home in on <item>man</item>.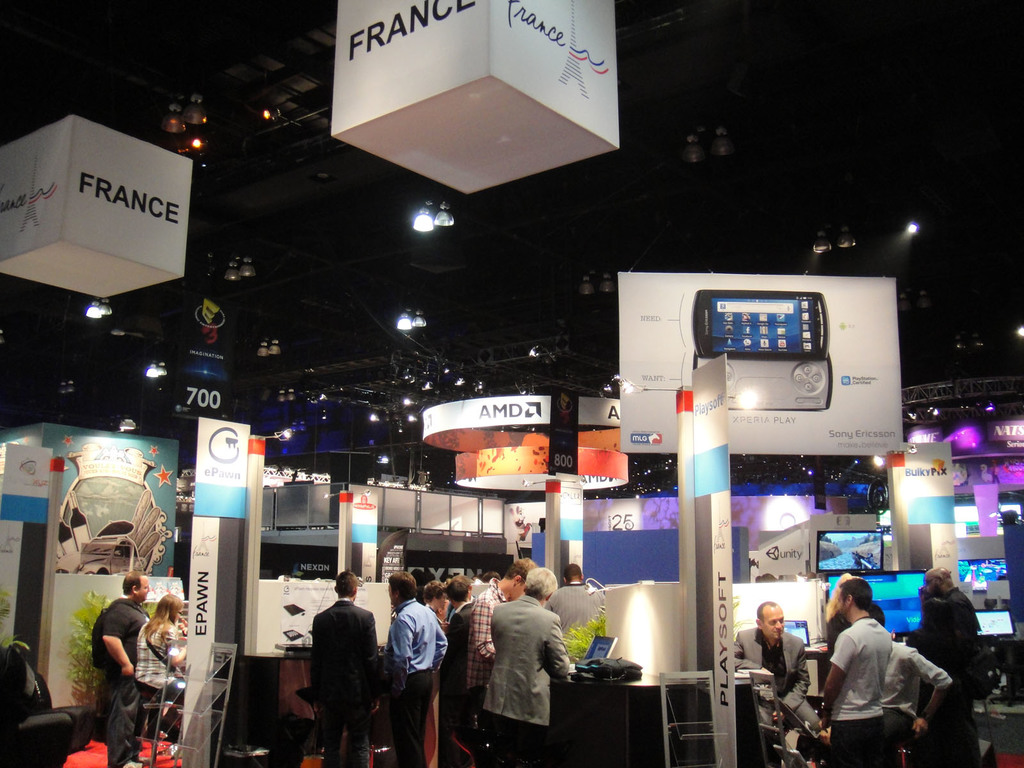
Homed in at box=[543, 561, 605, 660].
